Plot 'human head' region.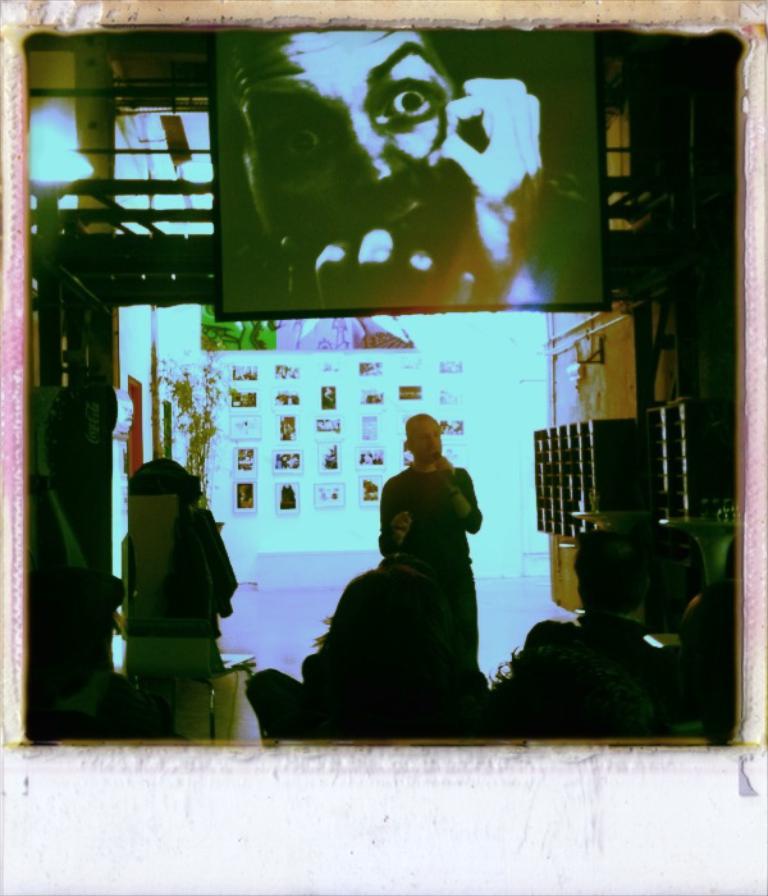
Plotted at 127:458:202:521.
